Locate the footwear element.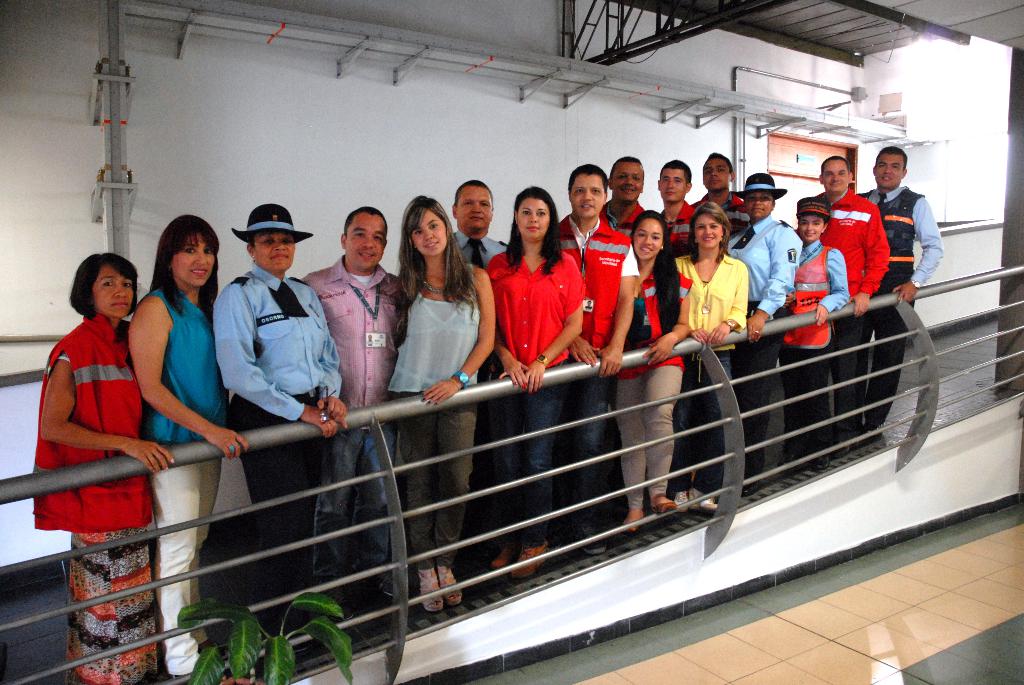
Element bbox: [620, 503, 650, 535].
